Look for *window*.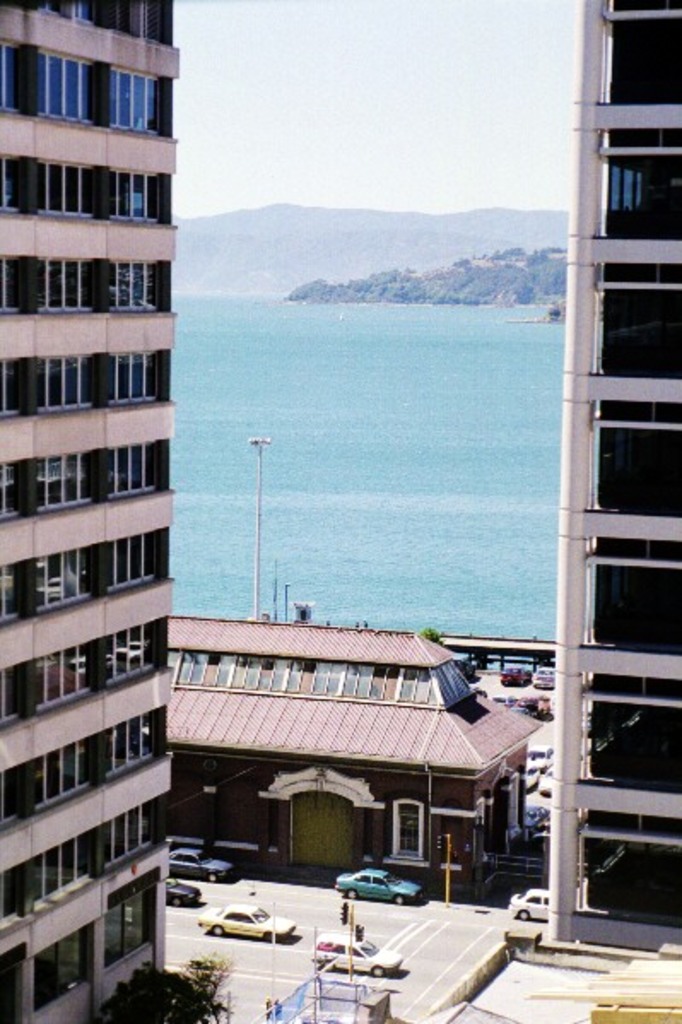
Found: {"left": 609, "top": 9, "right": 680, "bottom": 106}.
